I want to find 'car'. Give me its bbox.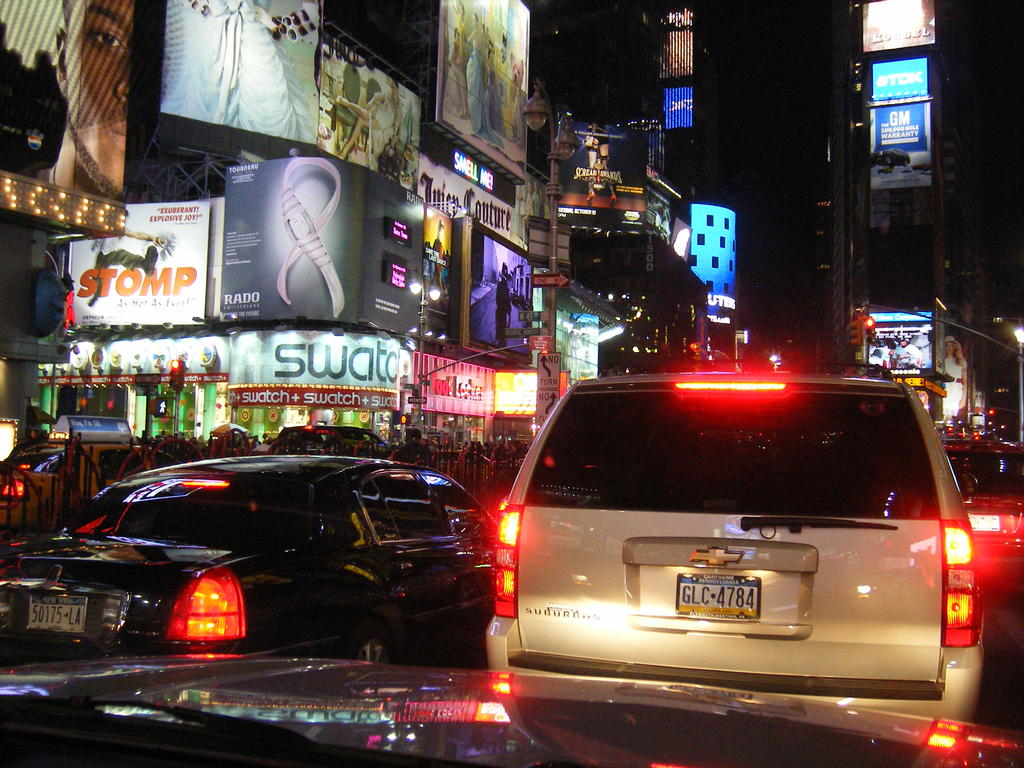
bbox=[486, 360, 985, 721].
